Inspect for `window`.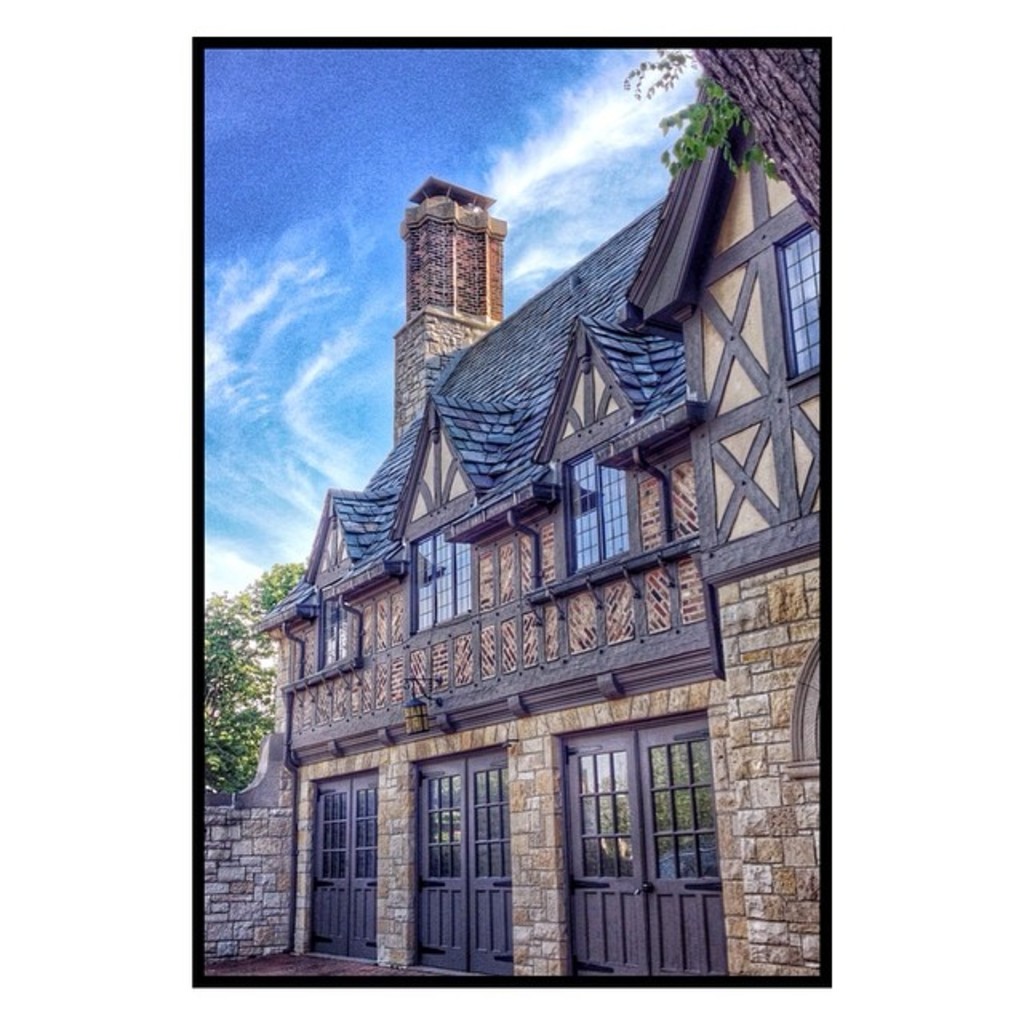
Inspection: (776, 219, 824, 384).
